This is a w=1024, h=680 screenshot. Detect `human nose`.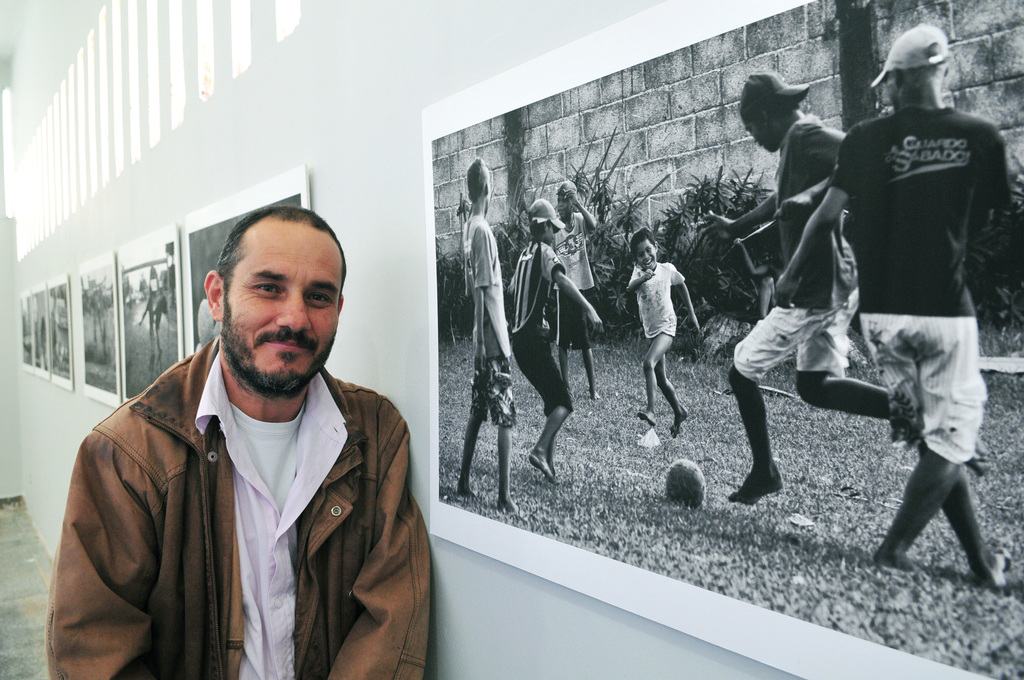
<bbox>272, 291, 316, 332</bbox>.
